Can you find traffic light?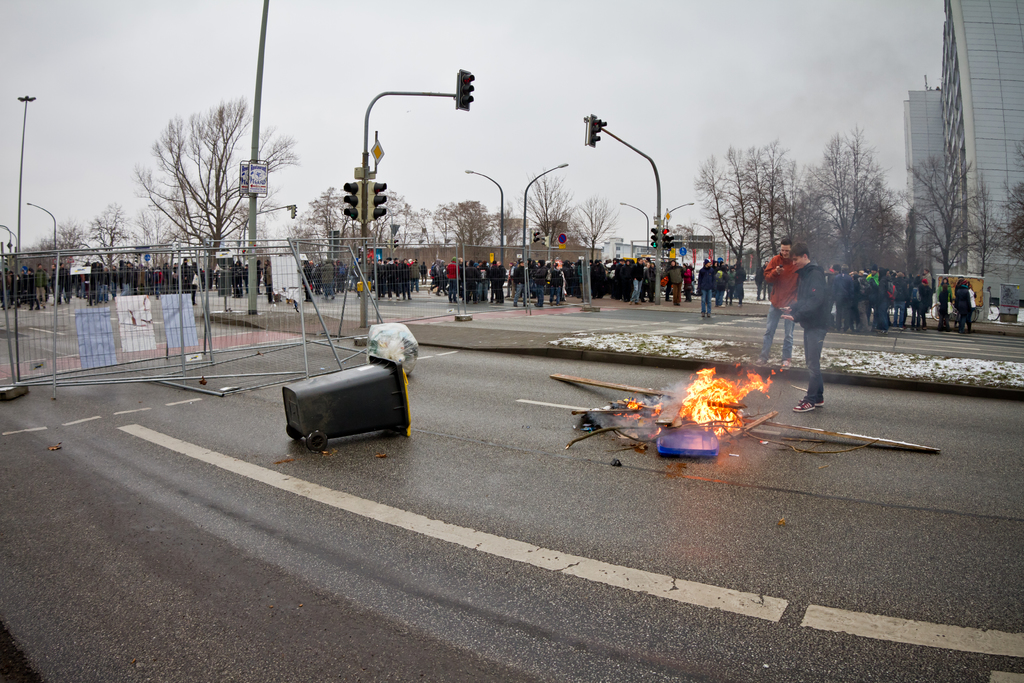
Yes, bounding box: l=539, t=236, r=547, b=247.
